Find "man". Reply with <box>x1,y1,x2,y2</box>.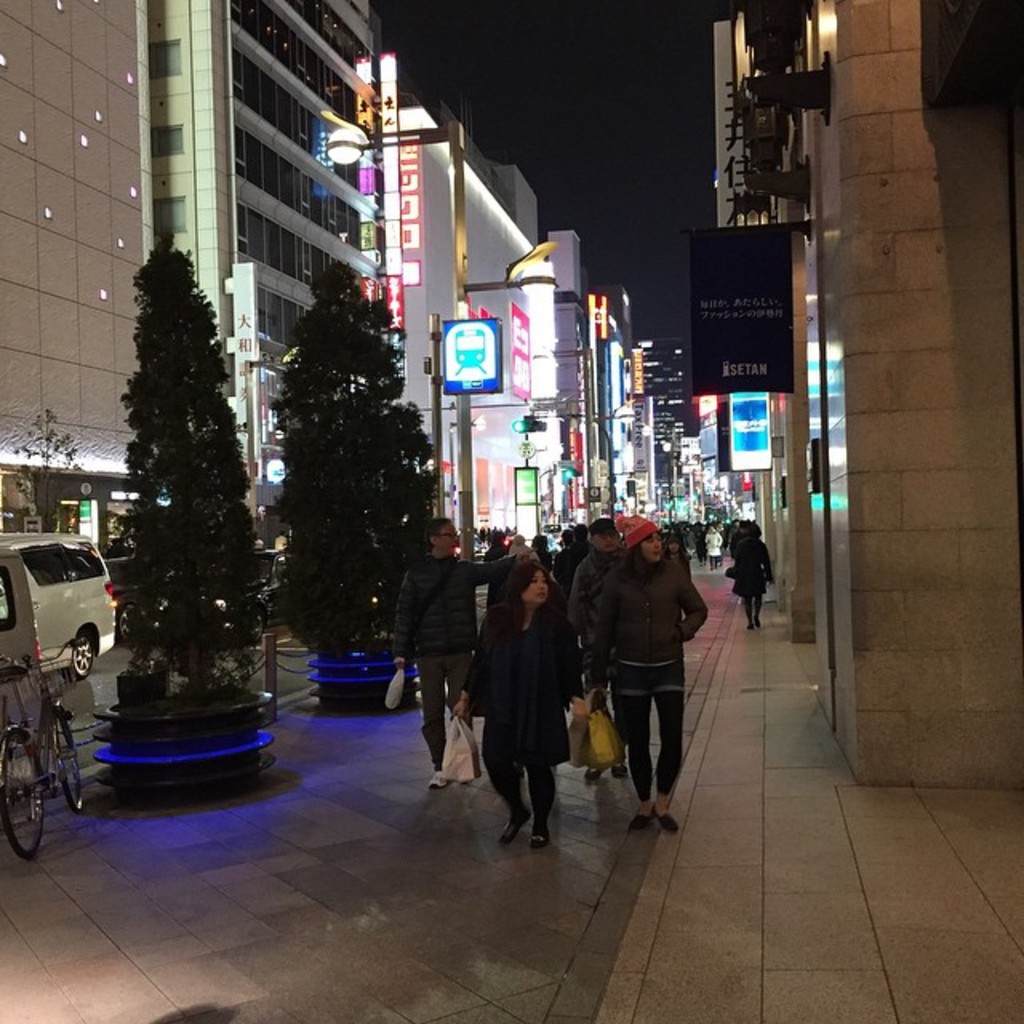
<box>563,518,630,786</box>.
